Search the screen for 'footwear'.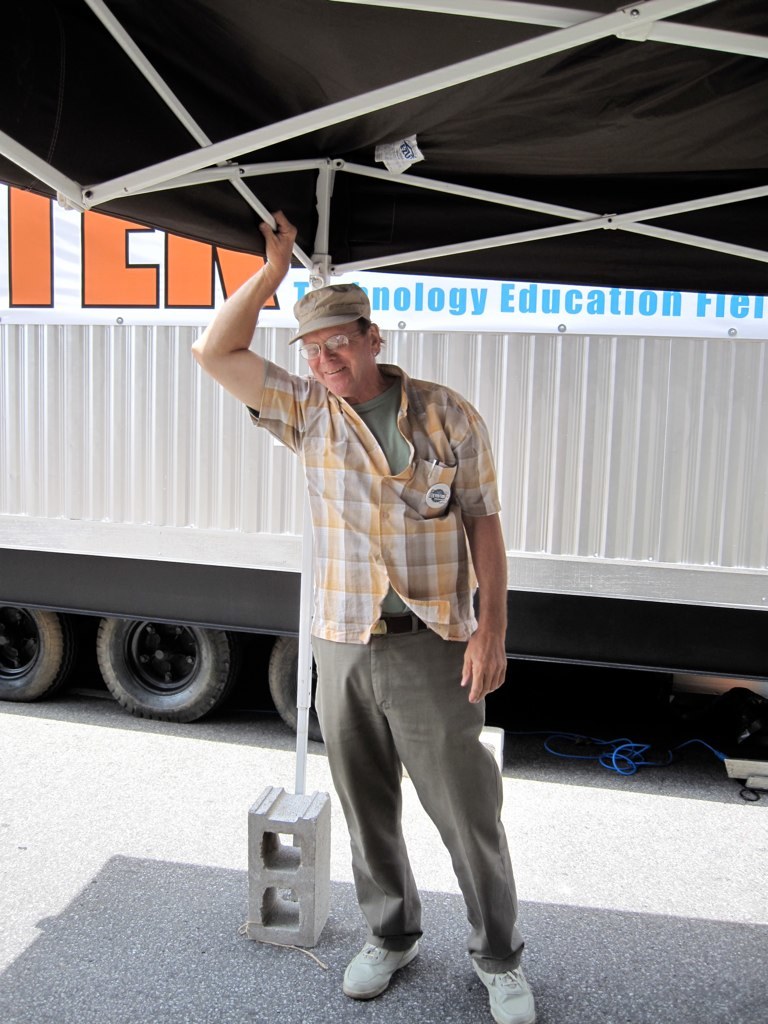
Found at {"x1": 465, "y1": 950, "x2": 543, "y2": 1023}.
